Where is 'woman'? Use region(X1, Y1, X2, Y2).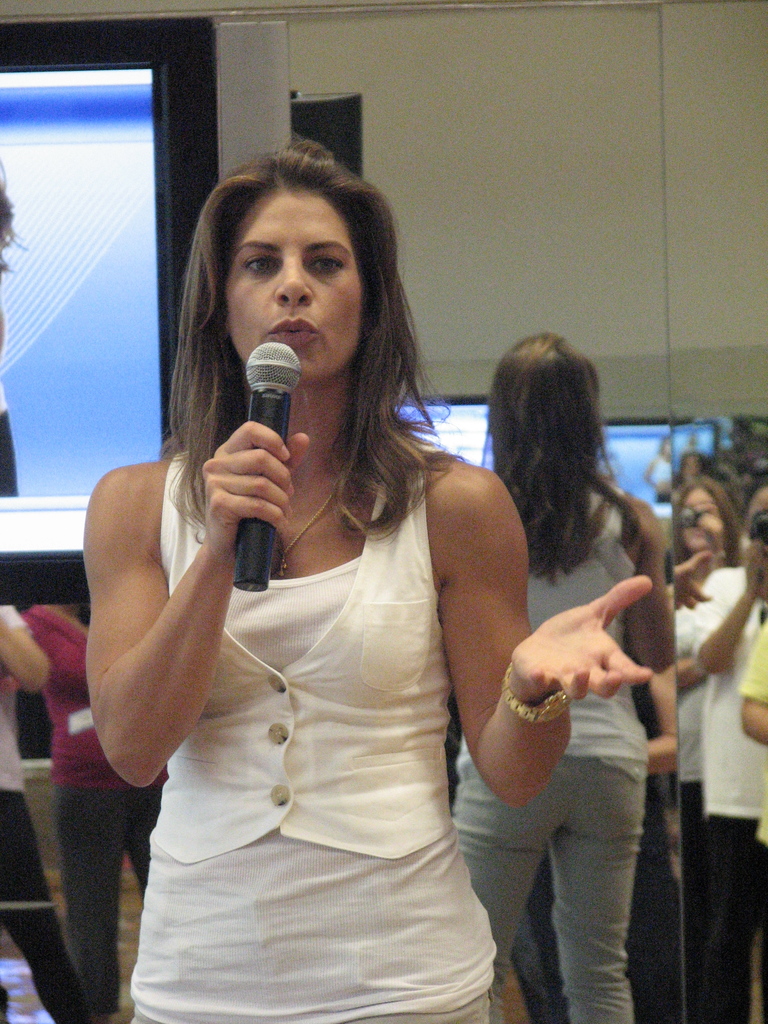
region(451, 323, 659, 1023).
